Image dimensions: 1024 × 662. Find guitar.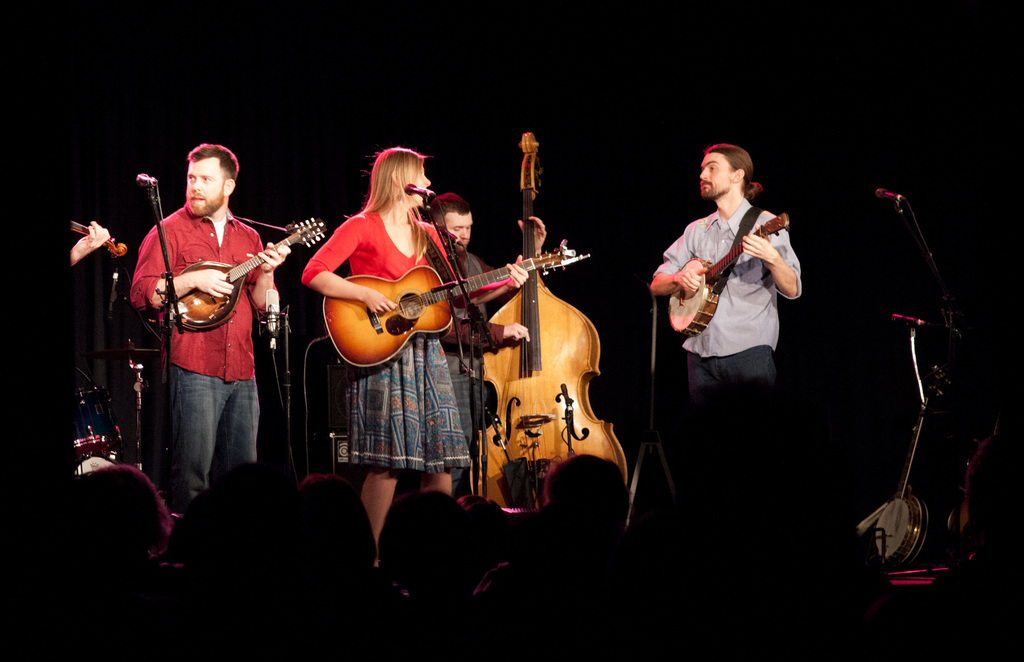
region(298, 199, 555, 373).
